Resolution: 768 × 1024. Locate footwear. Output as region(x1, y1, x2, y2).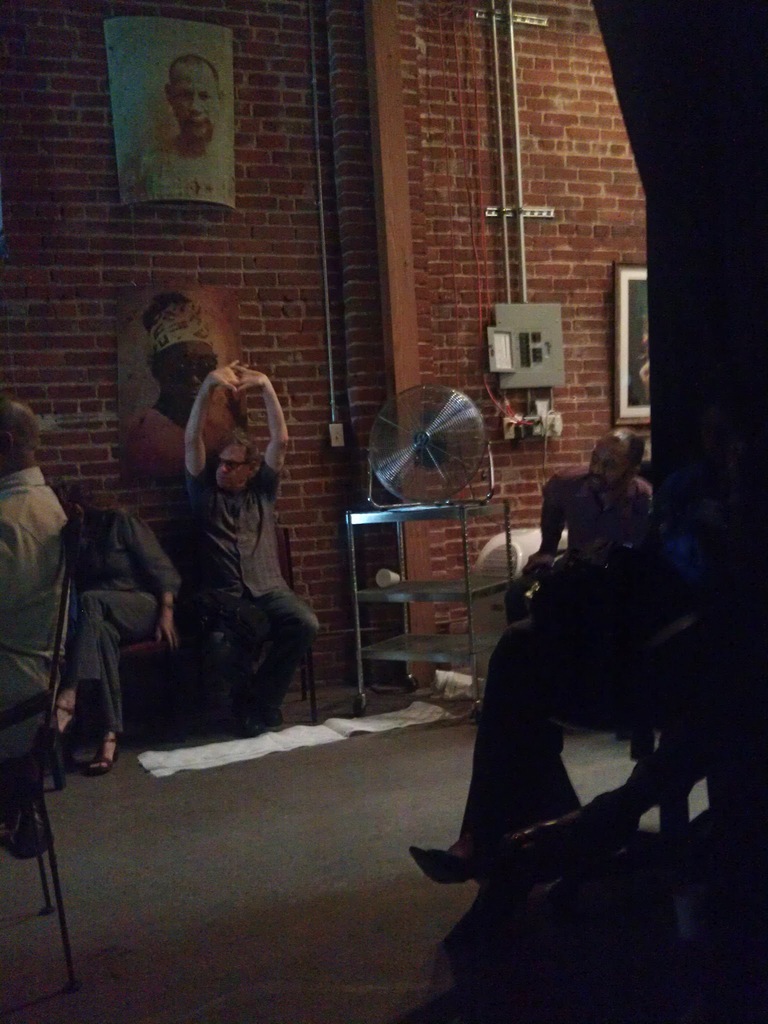
region(49, 693, 72, 739).
